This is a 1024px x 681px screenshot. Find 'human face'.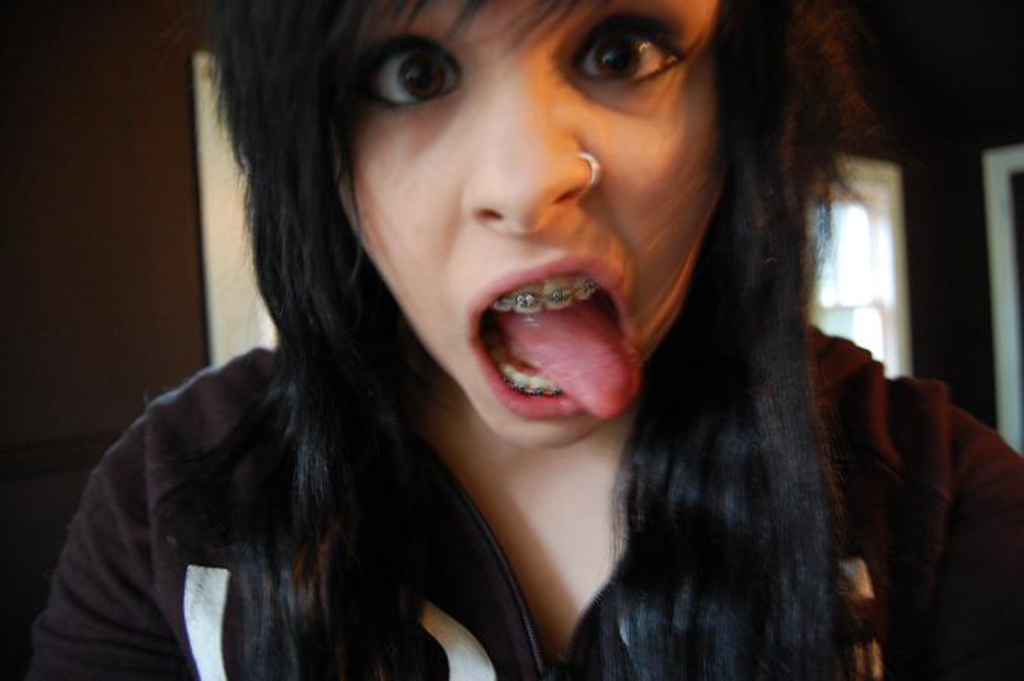
Bounding box: bbox=[304, 0, 761, 440].
